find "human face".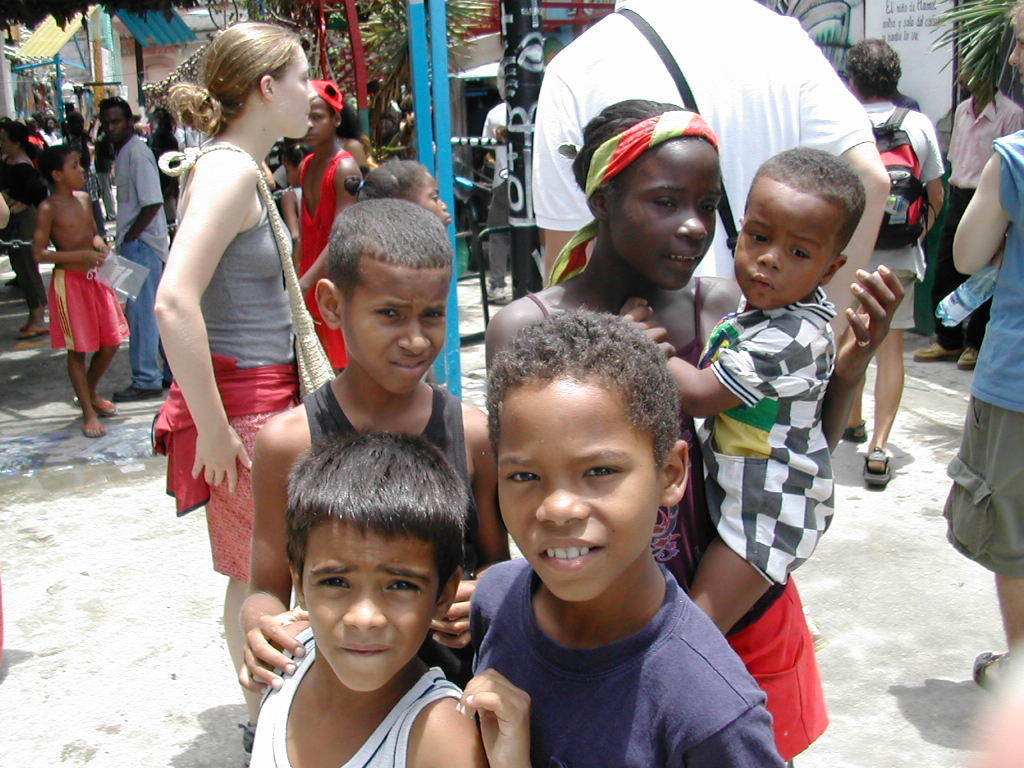
1006, 15, 1023, 90.
